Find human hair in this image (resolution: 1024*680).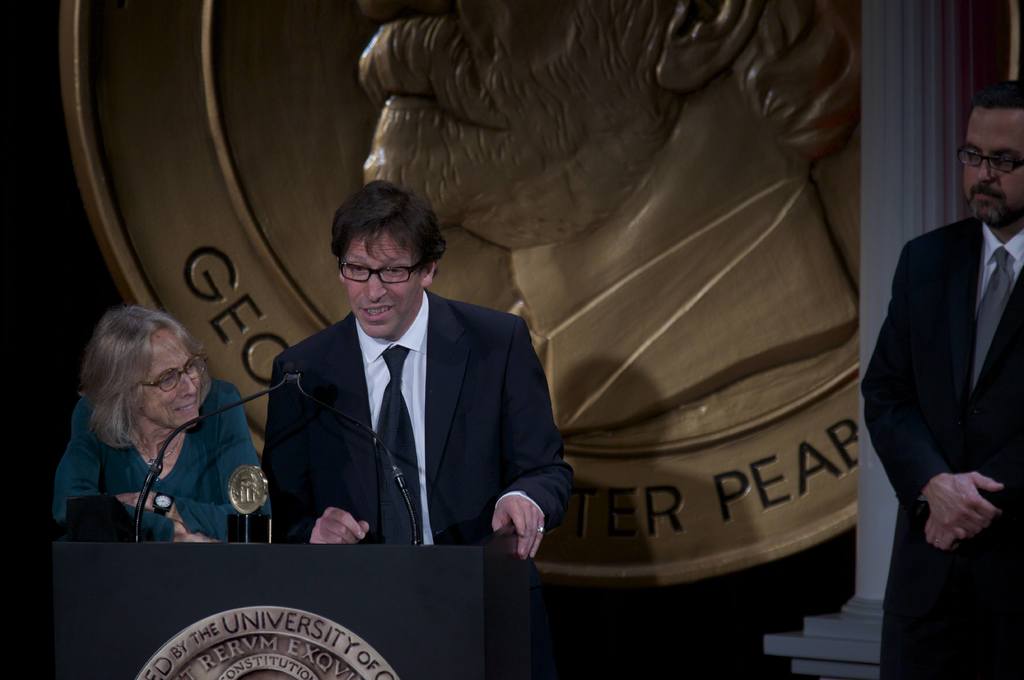
l=327, t=180, r=447, b=276.
